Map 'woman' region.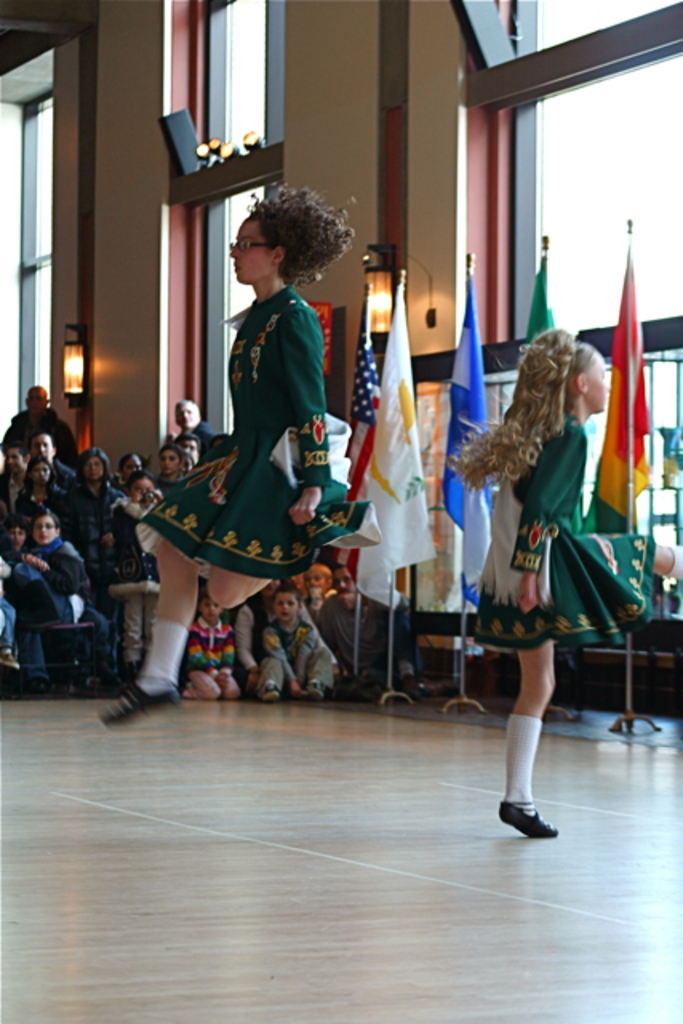
Mapped to (149, 219, 355, 706).
